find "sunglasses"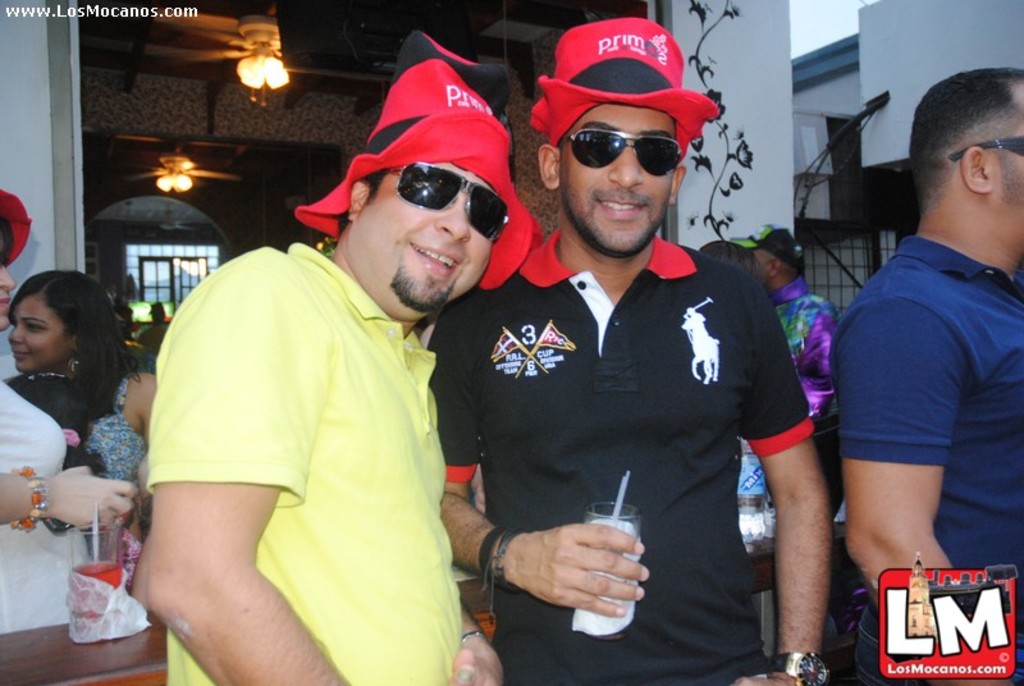
948:133:1023:166
